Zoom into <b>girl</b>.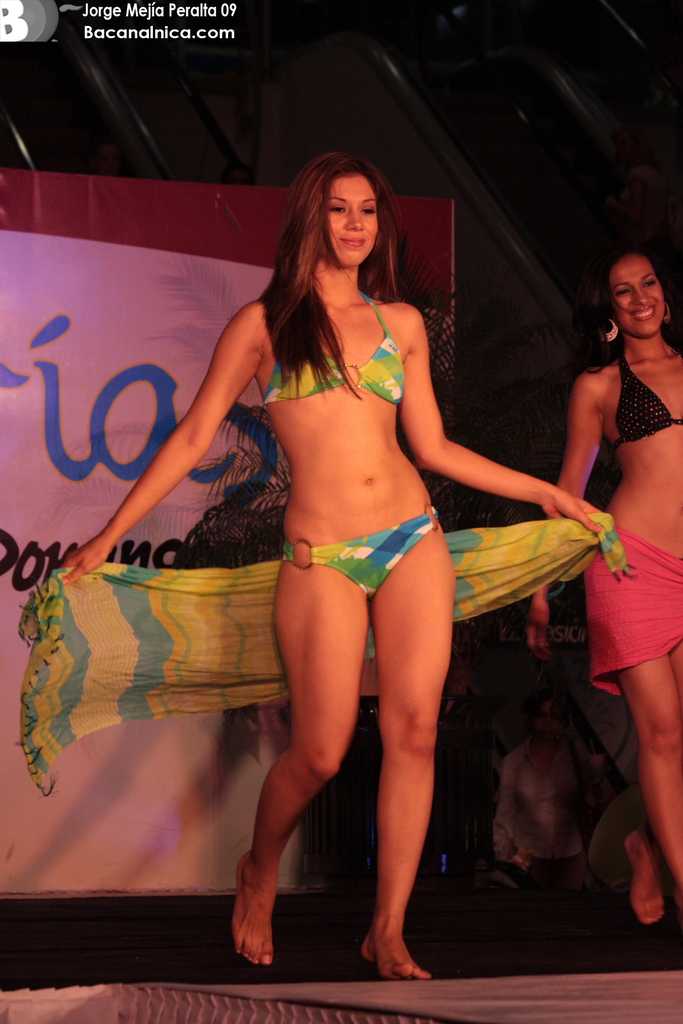
Zoom target: crop(57, 154, 601, 980).
